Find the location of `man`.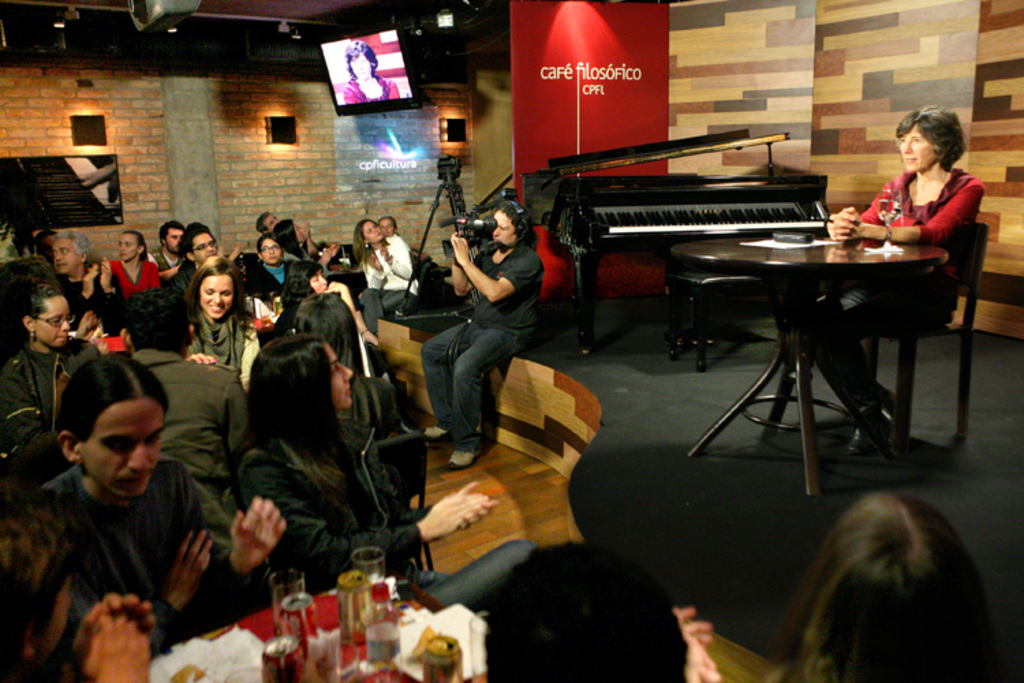
Location: x1=142, y1=213, x2=186, y2=318.
